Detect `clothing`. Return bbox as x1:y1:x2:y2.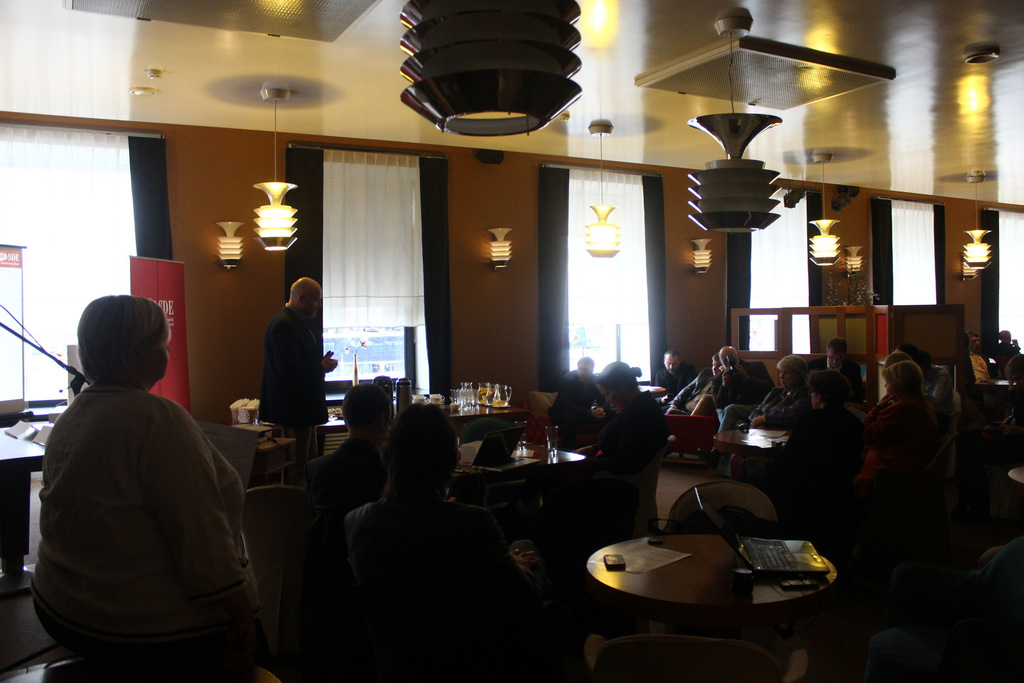
308:430:384:534.
